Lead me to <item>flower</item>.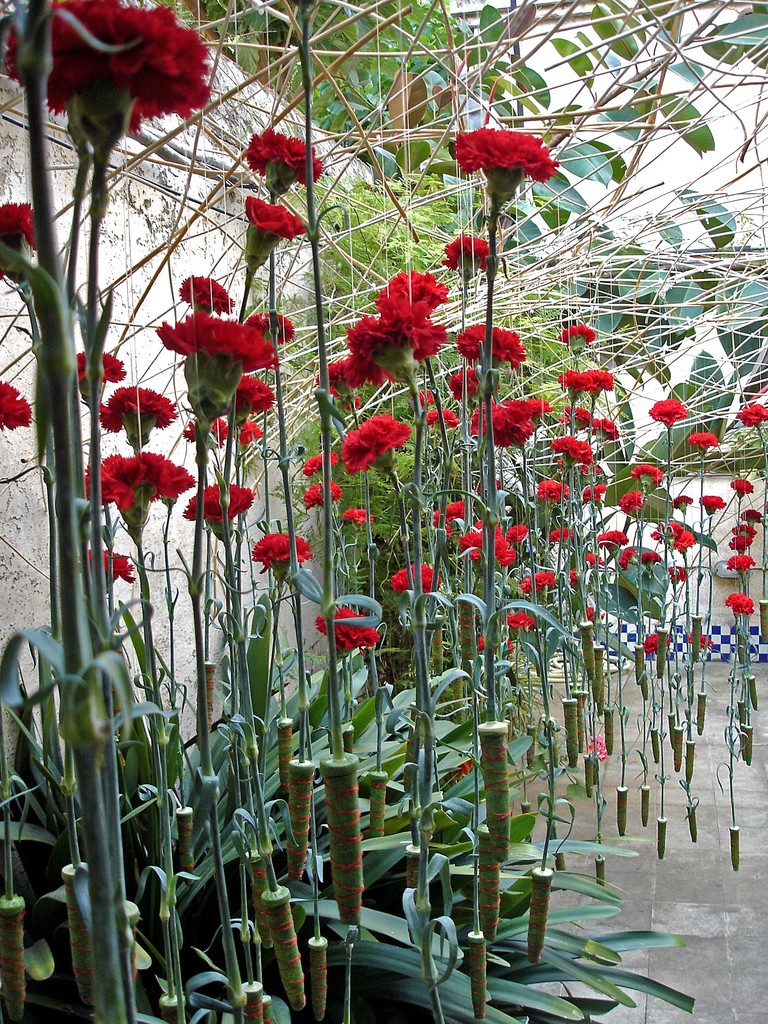
Lead to (x1=618, y1=489, x2=643, y2=514).
